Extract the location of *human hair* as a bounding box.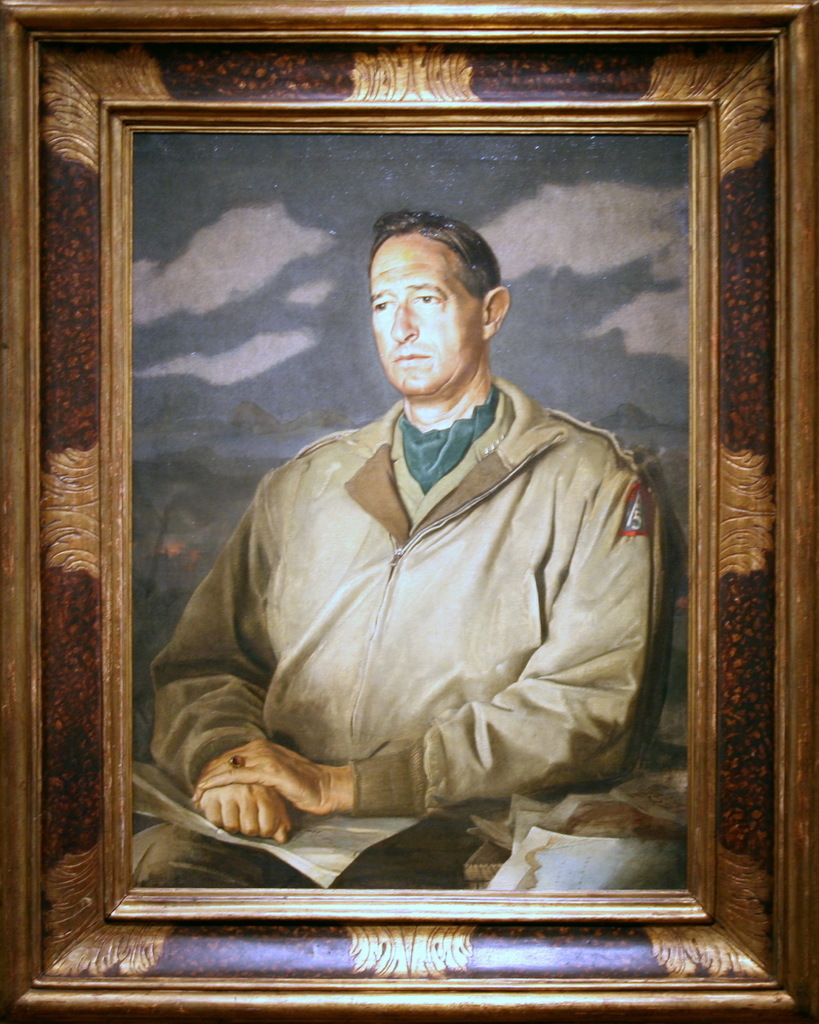
pyautogui.locateOnScreen(363, 208, 504, 284).
